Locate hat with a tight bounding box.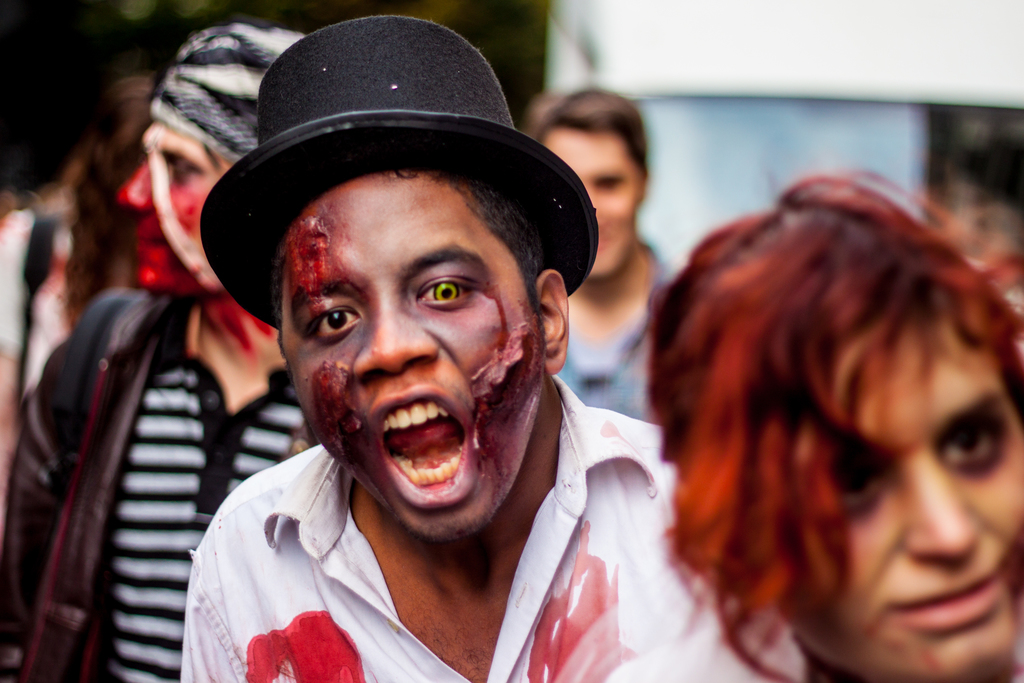
select_region(199, 14, 601, 332).
